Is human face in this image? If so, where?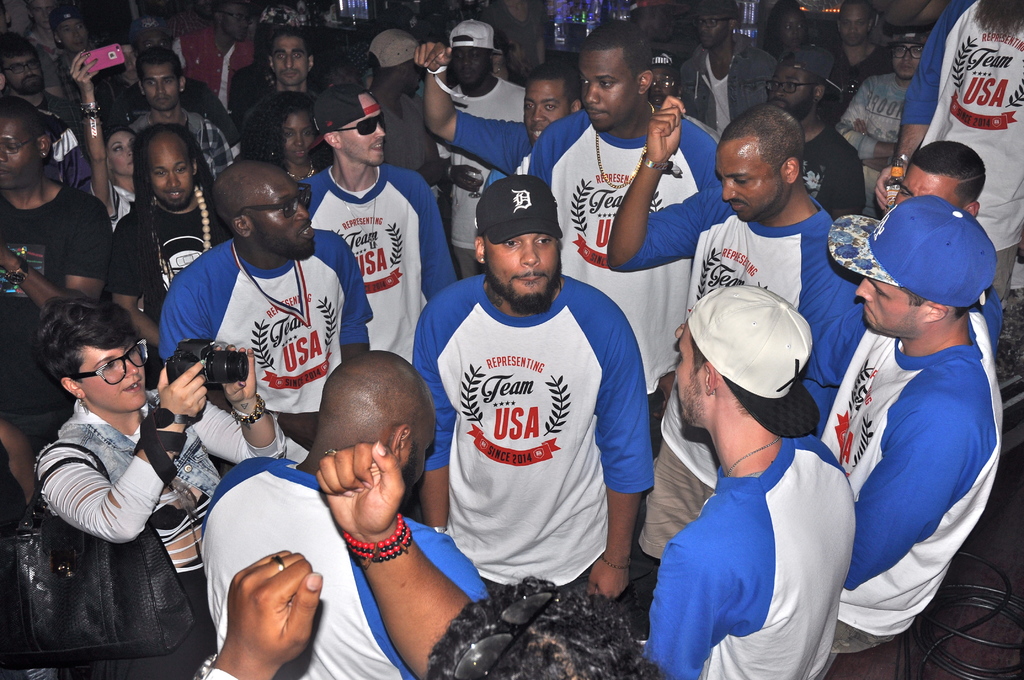
Yes, at bbox=(0, 117, 36, 188).
